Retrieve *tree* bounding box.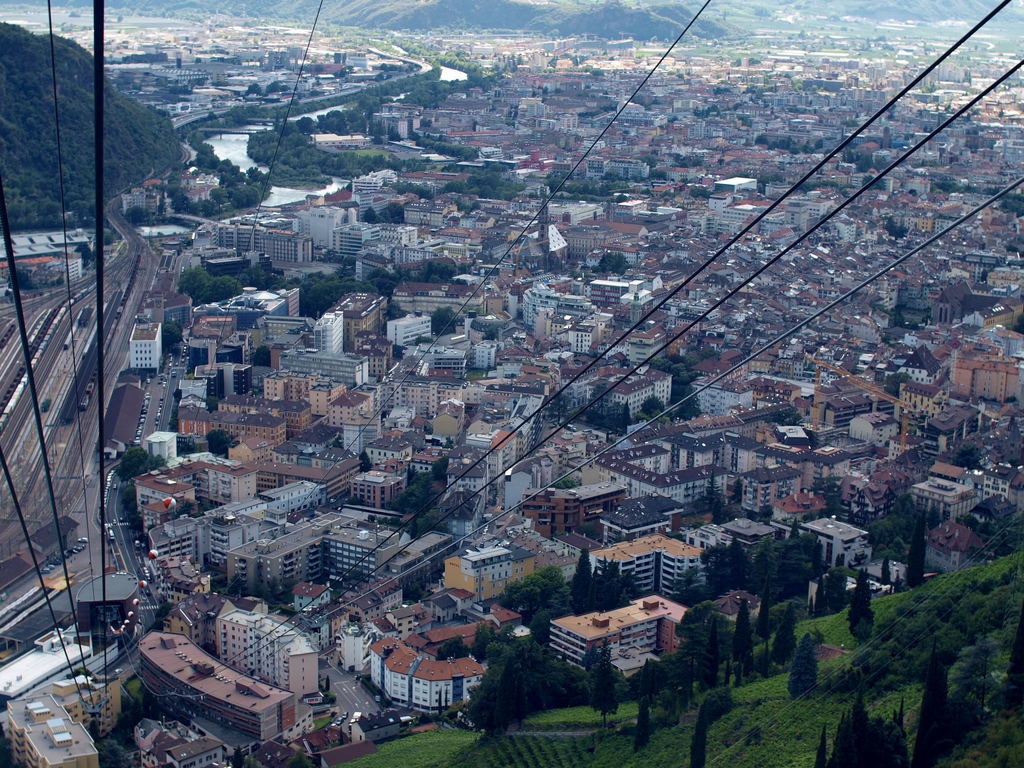
Bounding box: <region>532, 611, 556, 650</region>.
